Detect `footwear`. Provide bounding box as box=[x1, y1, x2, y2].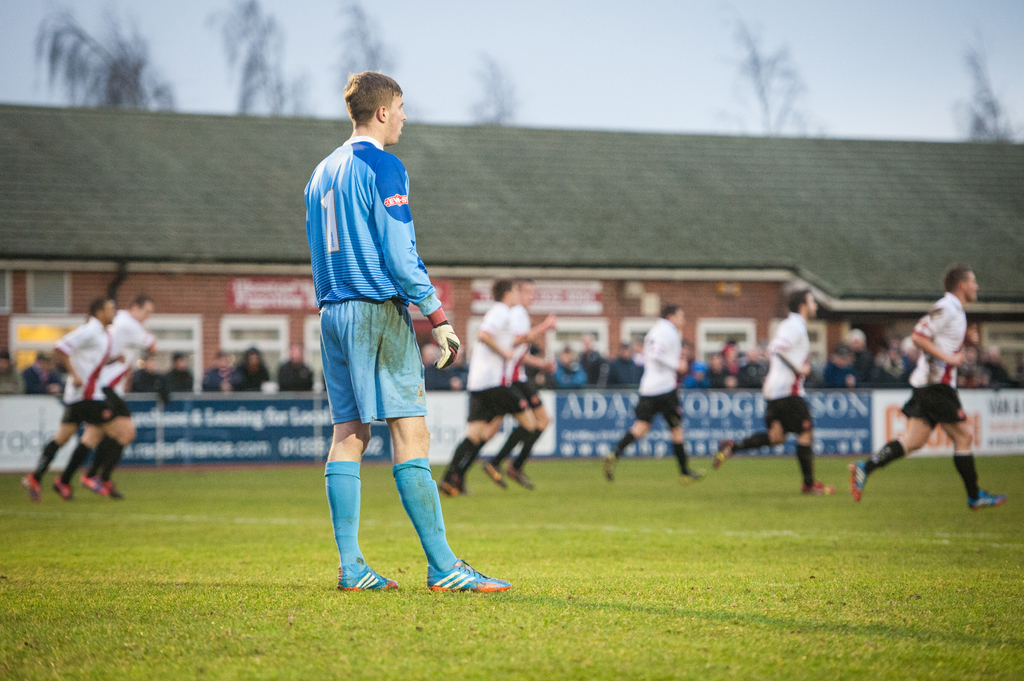
box=[801, 481, 833, 493].
